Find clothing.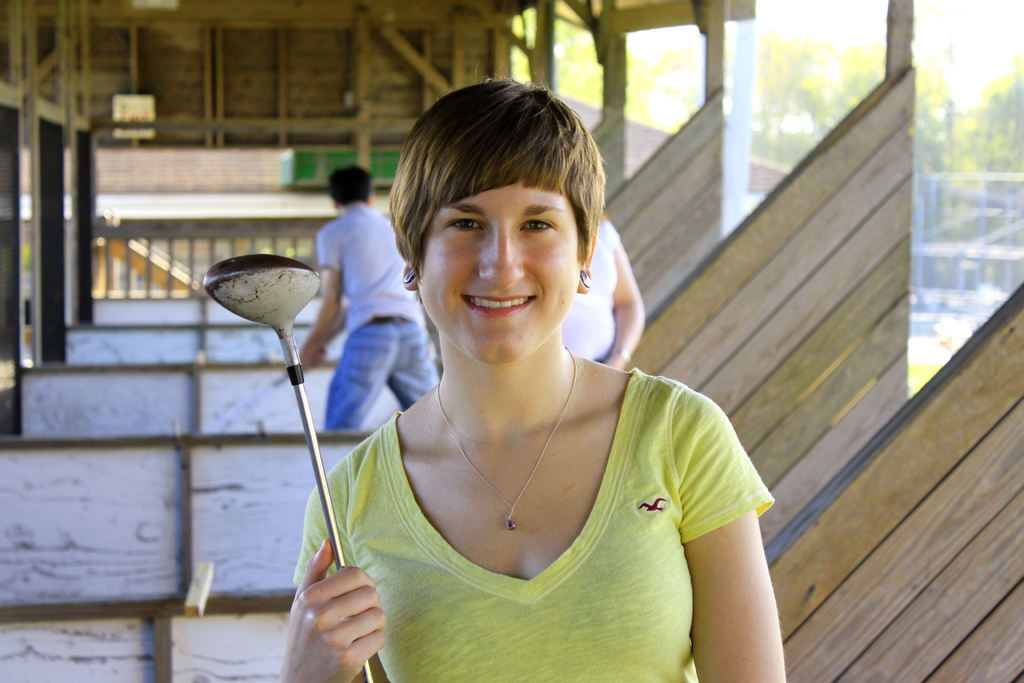
<region>322, 202, 441, 435</region>.
